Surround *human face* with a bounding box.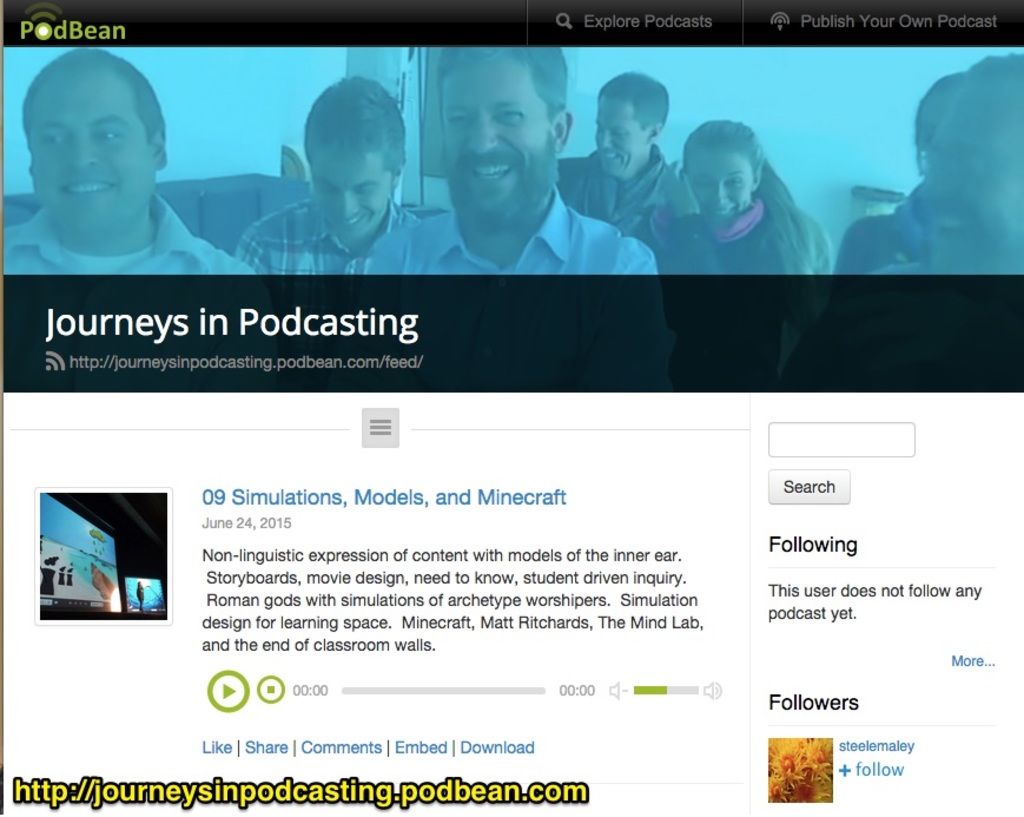
bbox=(923, 86, 1023, 271).
